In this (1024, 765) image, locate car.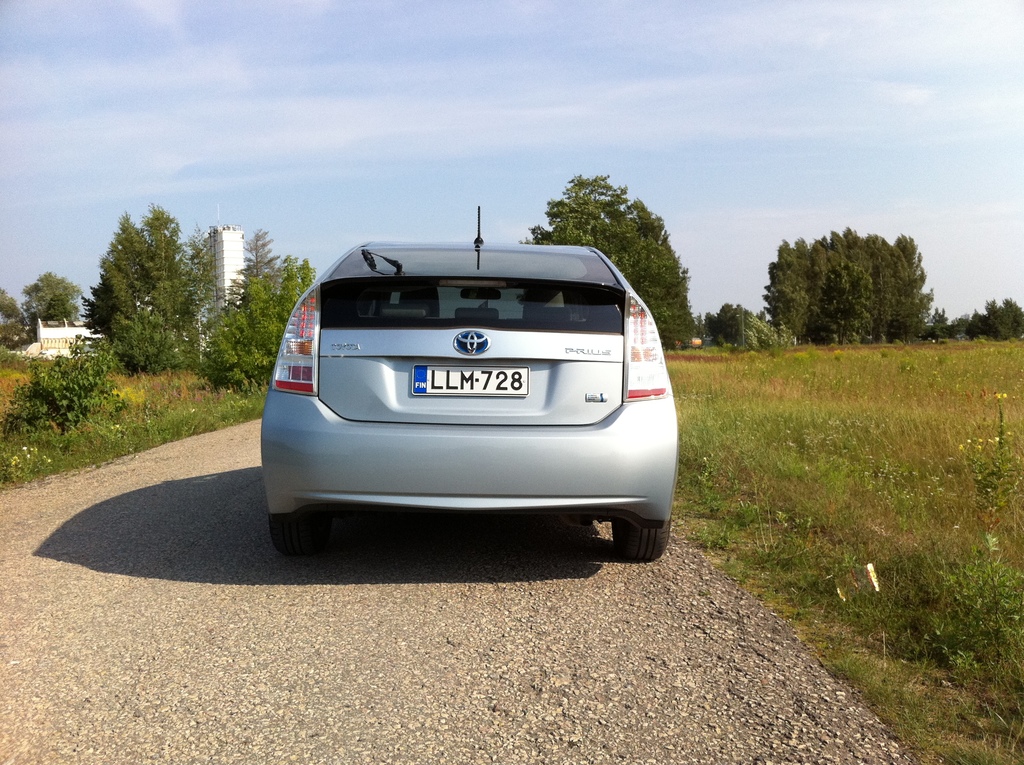
Bounding box: (x1=262, y1=204, x2=680, y2=563).
